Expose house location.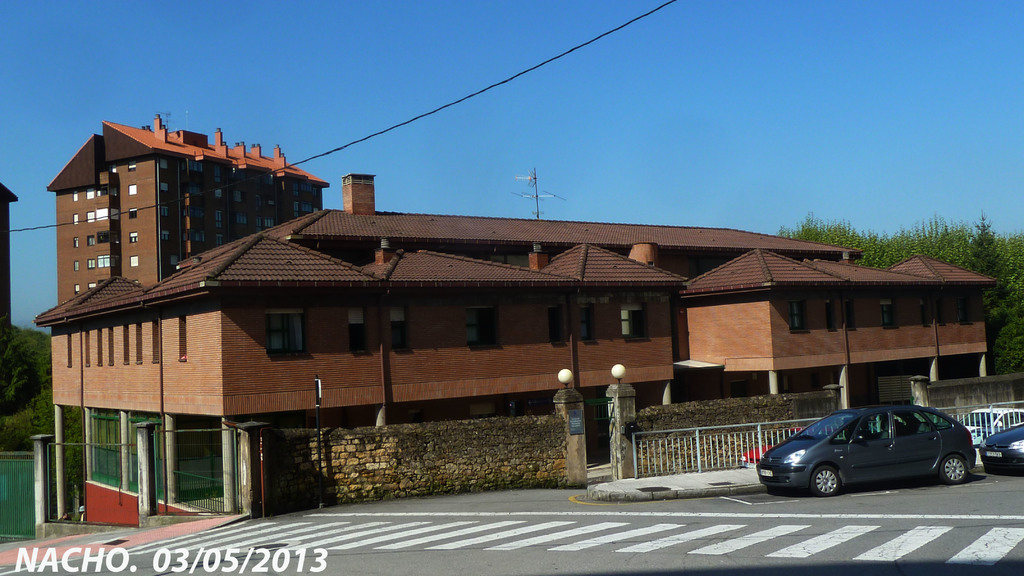
Exposed at select_region(28, 106, 1002, 517).
